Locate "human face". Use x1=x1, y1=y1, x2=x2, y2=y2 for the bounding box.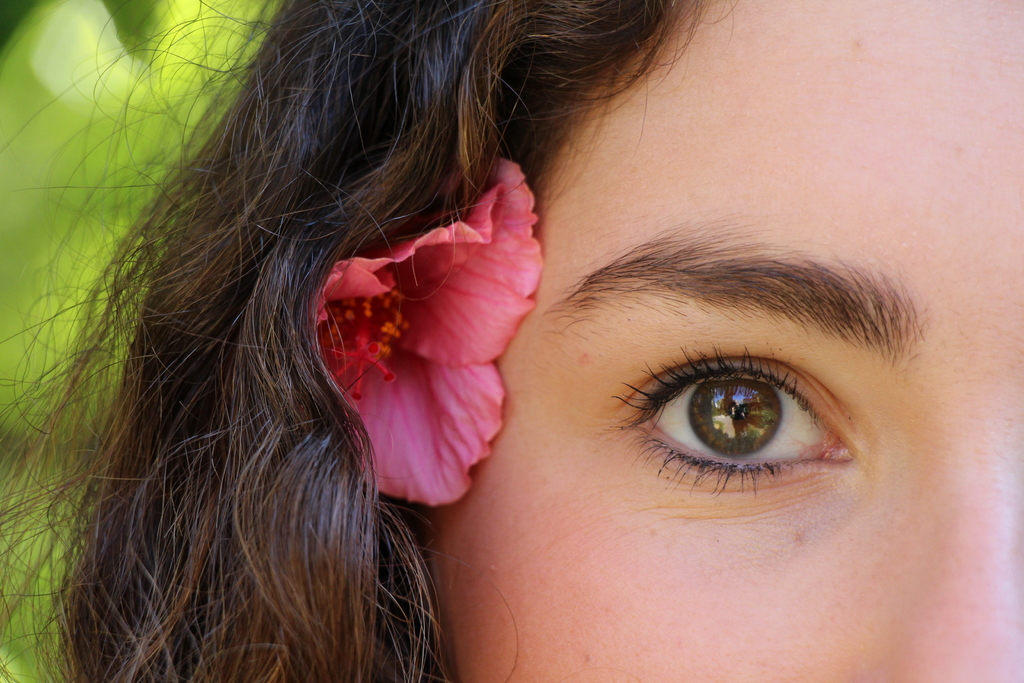
x1=412, y1=0, x2=1022, y2=682.
